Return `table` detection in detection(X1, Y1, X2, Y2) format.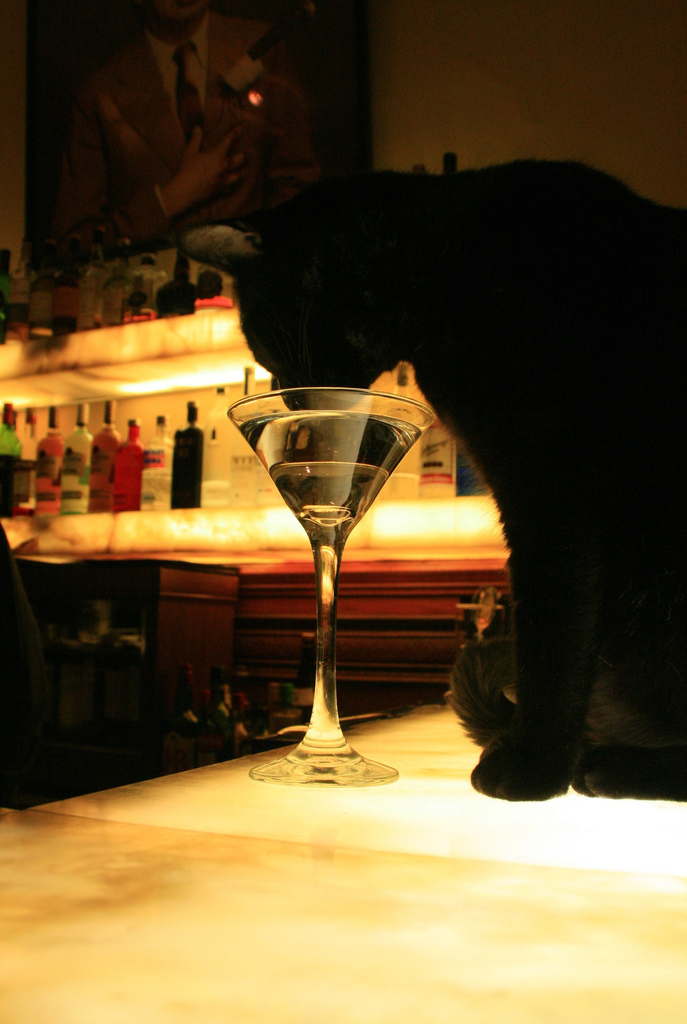
detection(2, 705, 686, 1023).
